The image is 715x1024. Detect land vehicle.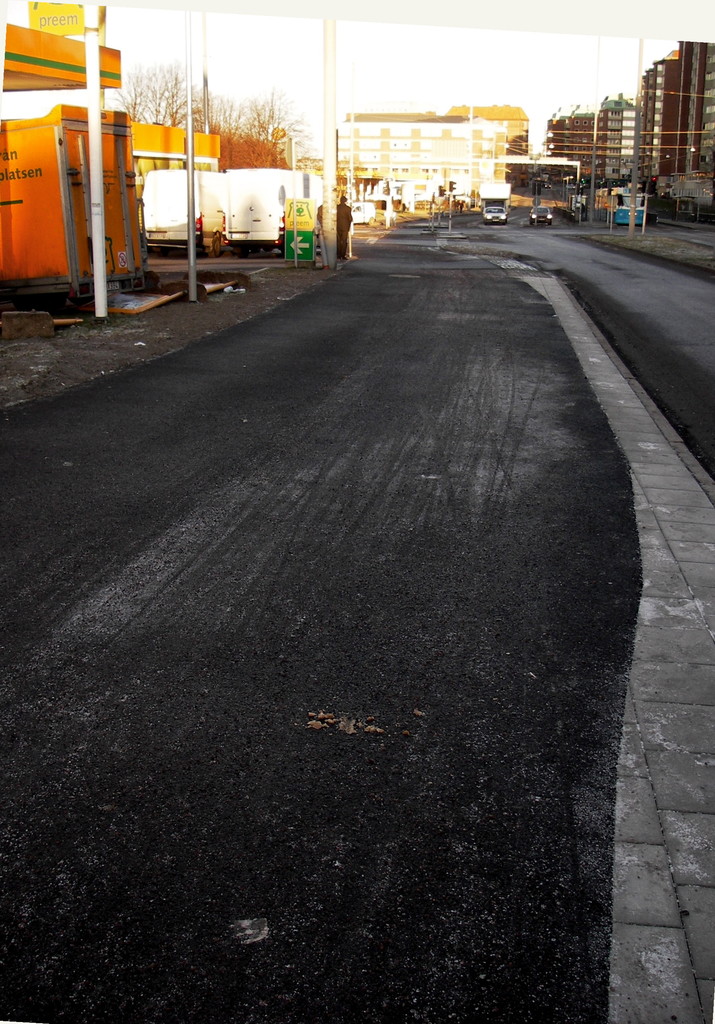
Detection: left=473, top=202, right=505, bottom=220.
